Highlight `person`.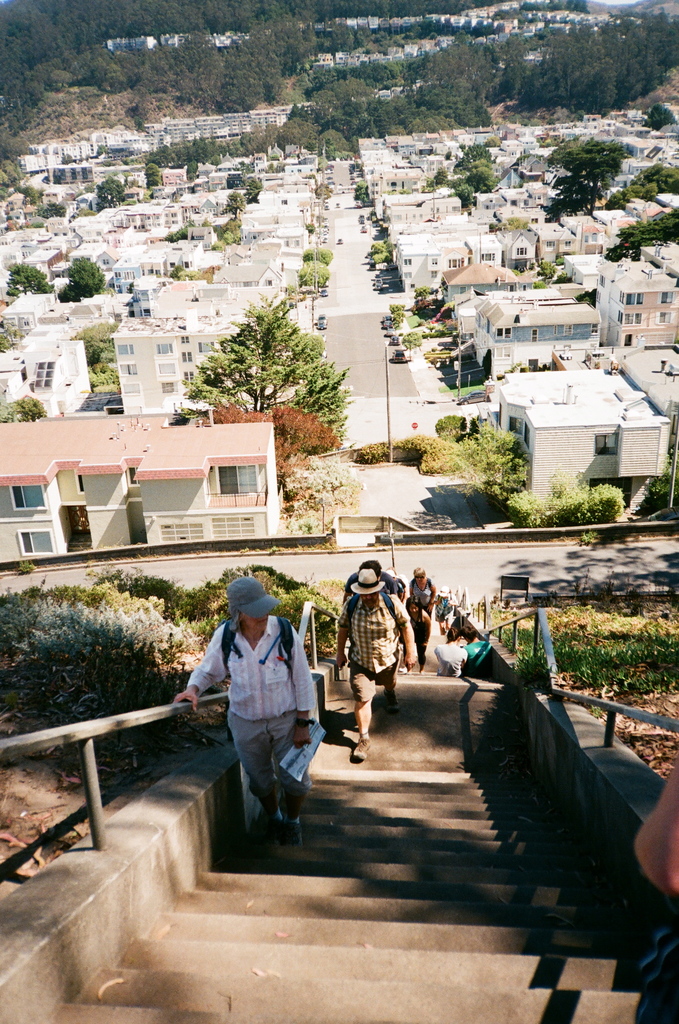
Highlighted region: (left=398, top=599, right=430, bottom=680).
